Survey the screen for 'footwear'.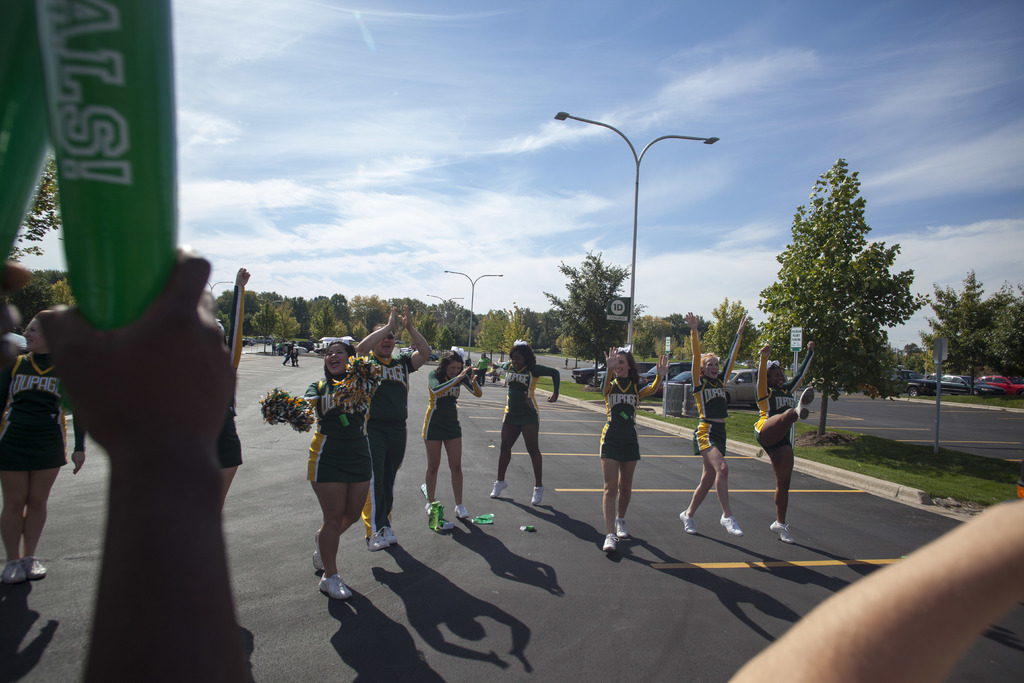
Survey found: BBox(22, 559, 49, 580).
